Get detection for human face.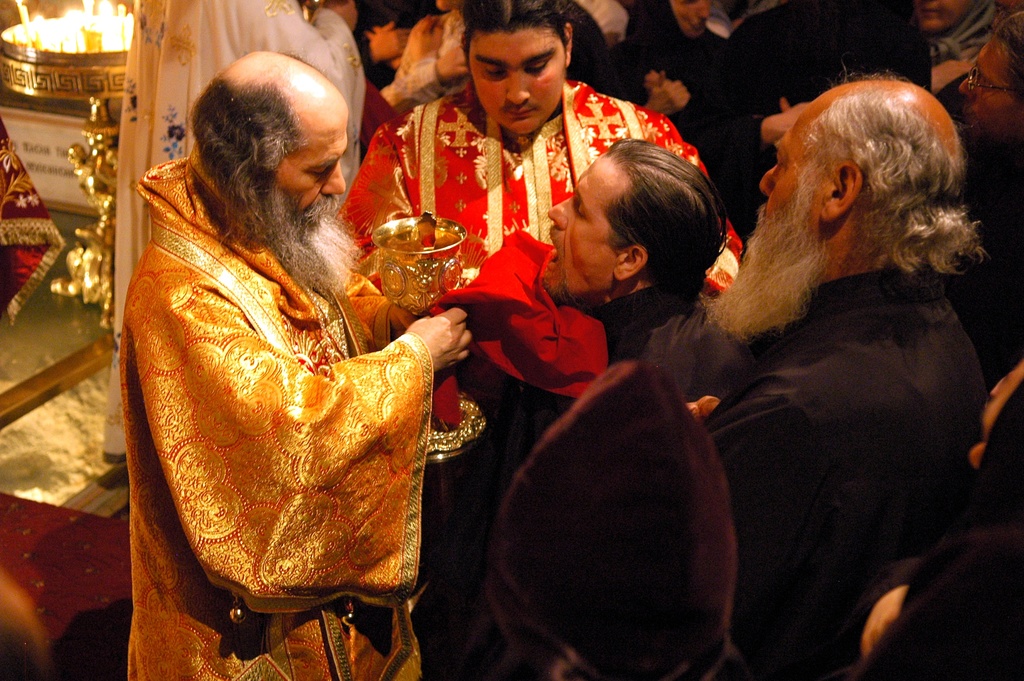
Detection: <box>468,27,566,136</box>.
